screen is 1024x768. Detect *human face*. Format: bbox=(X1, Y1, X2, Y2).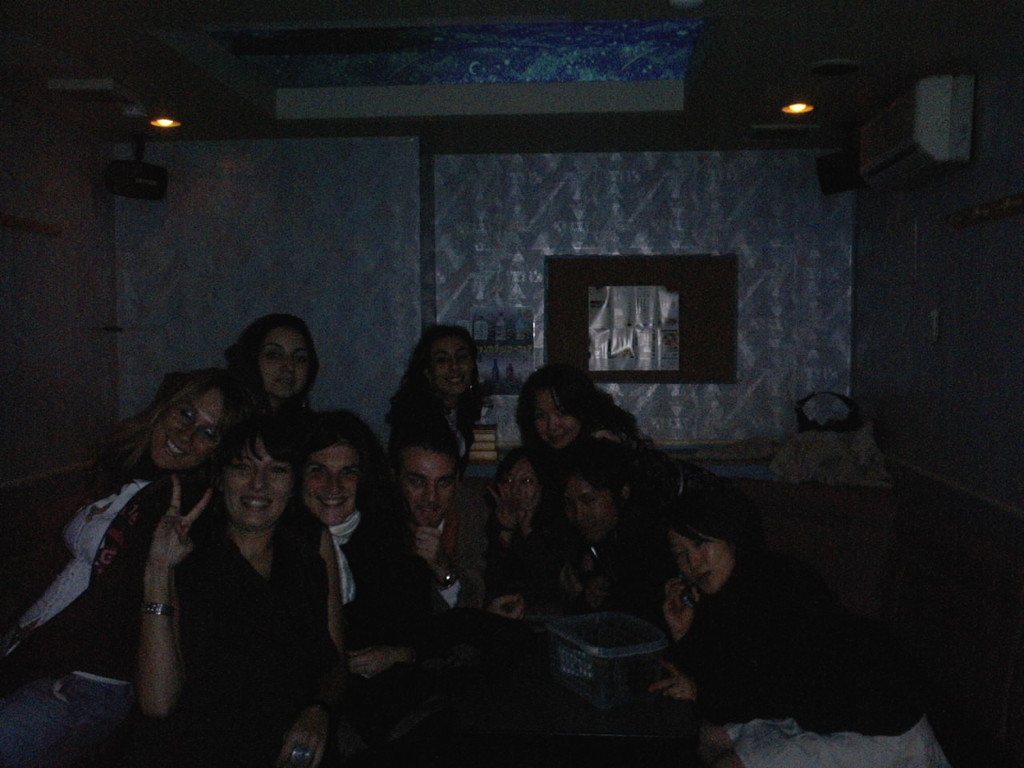
bbox=(501, 446, 543, 522).
